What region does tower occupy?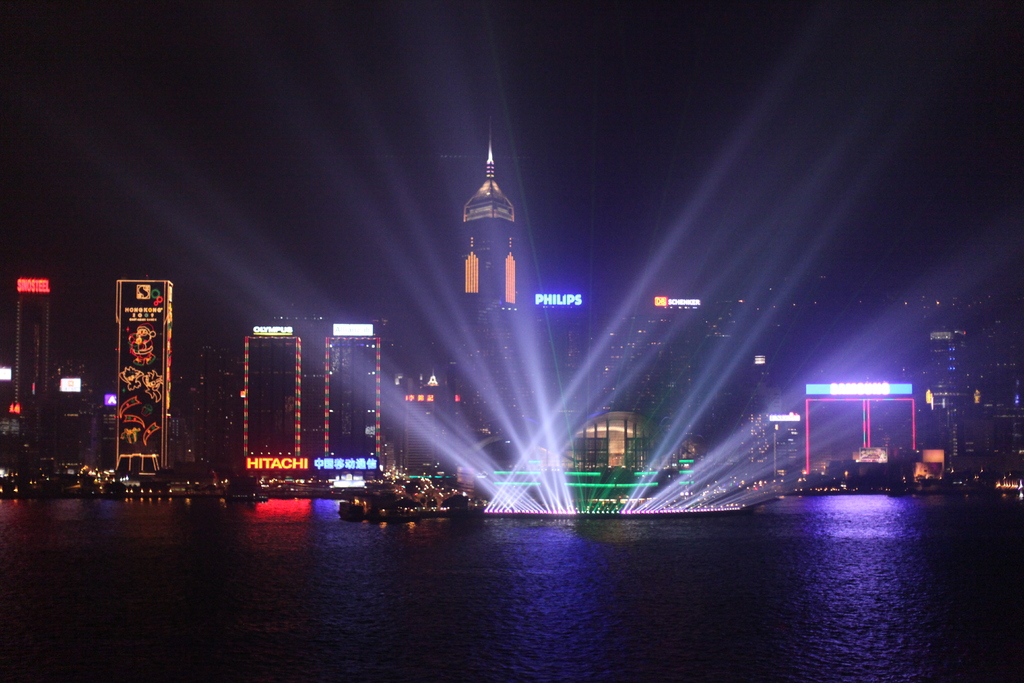
rect(9, 280, 58, 457).
